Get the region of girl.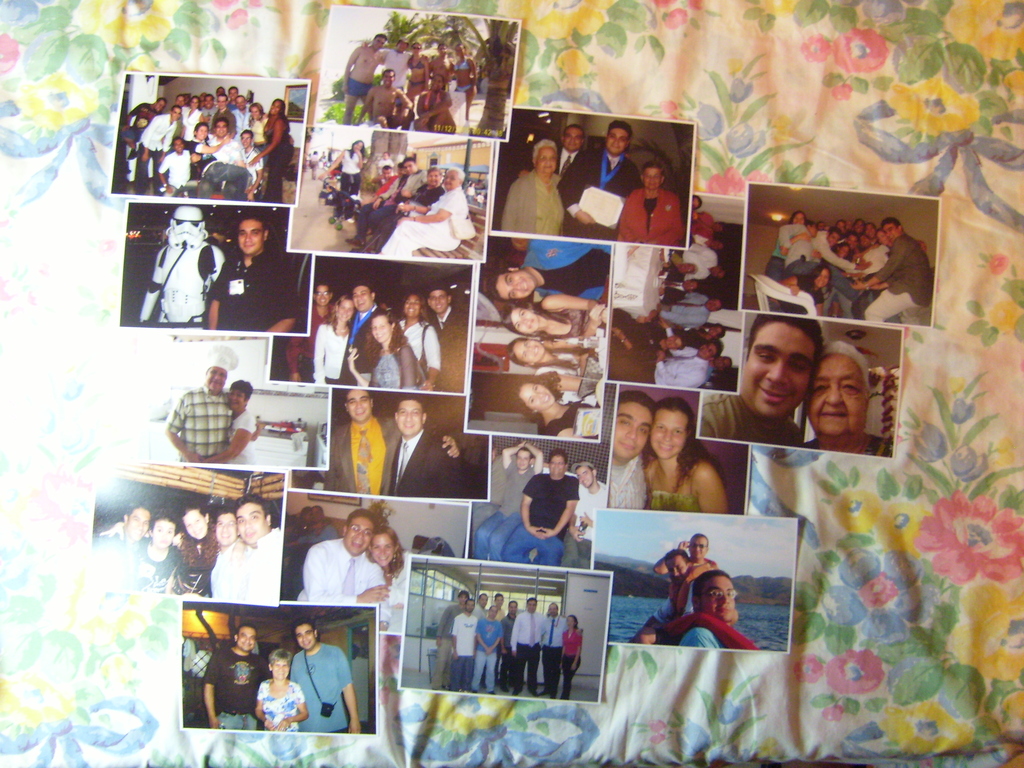
crop(311, 294, 356, 388).
